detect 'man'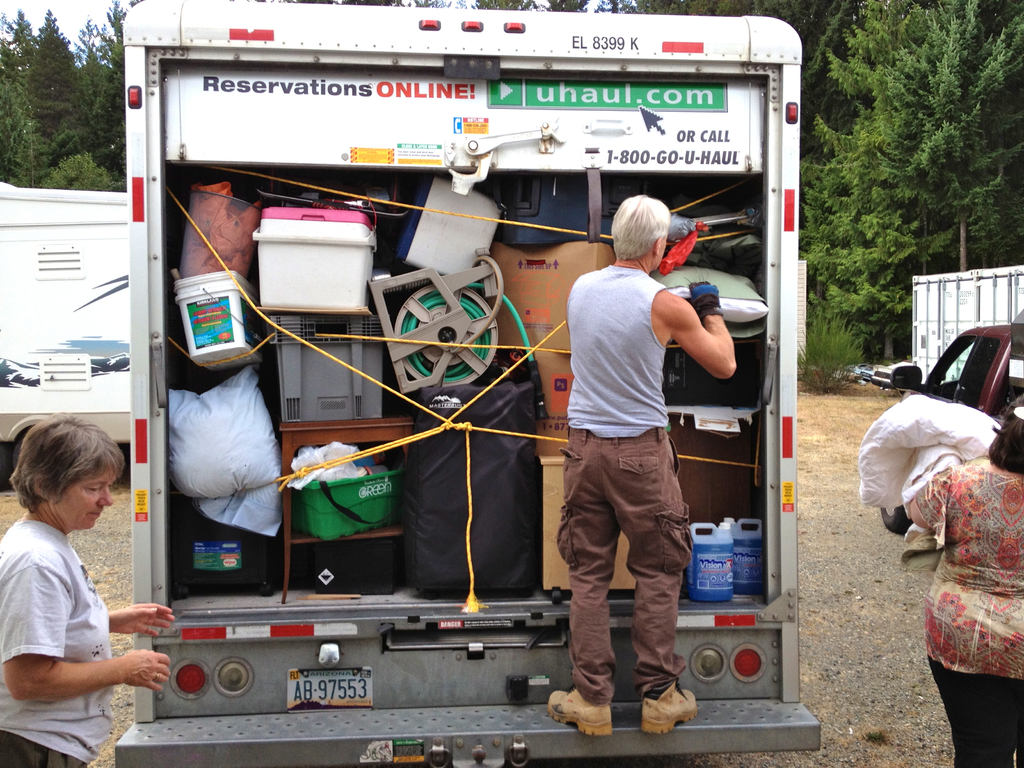
{"left": 545, "top": 193, "right": 739, "bottom": 737}
